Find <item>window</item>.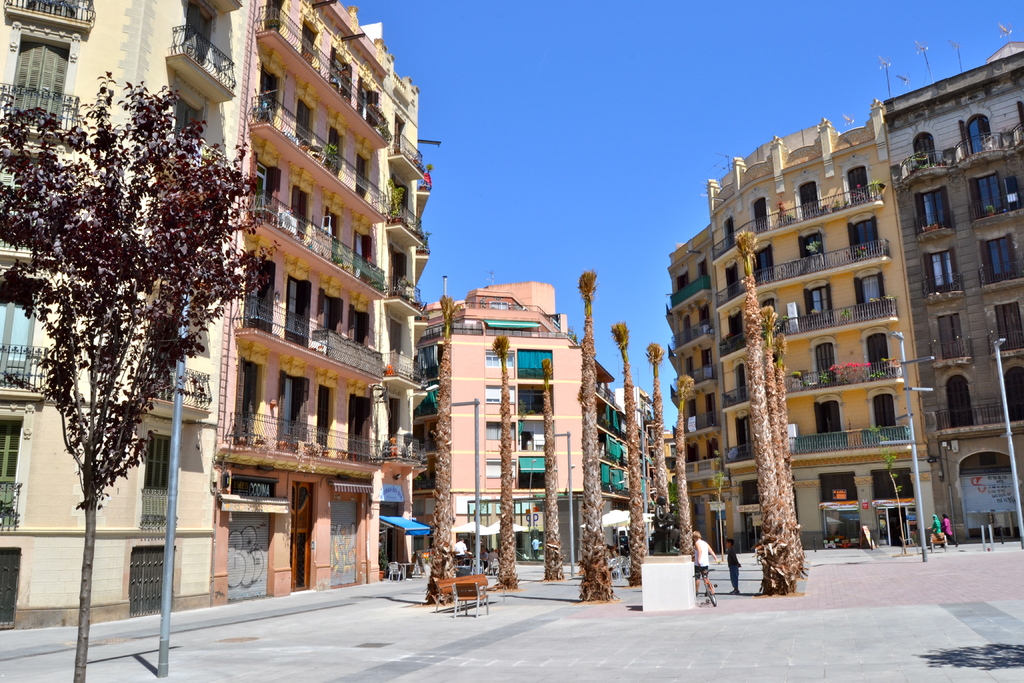
(945,372,973,426).
